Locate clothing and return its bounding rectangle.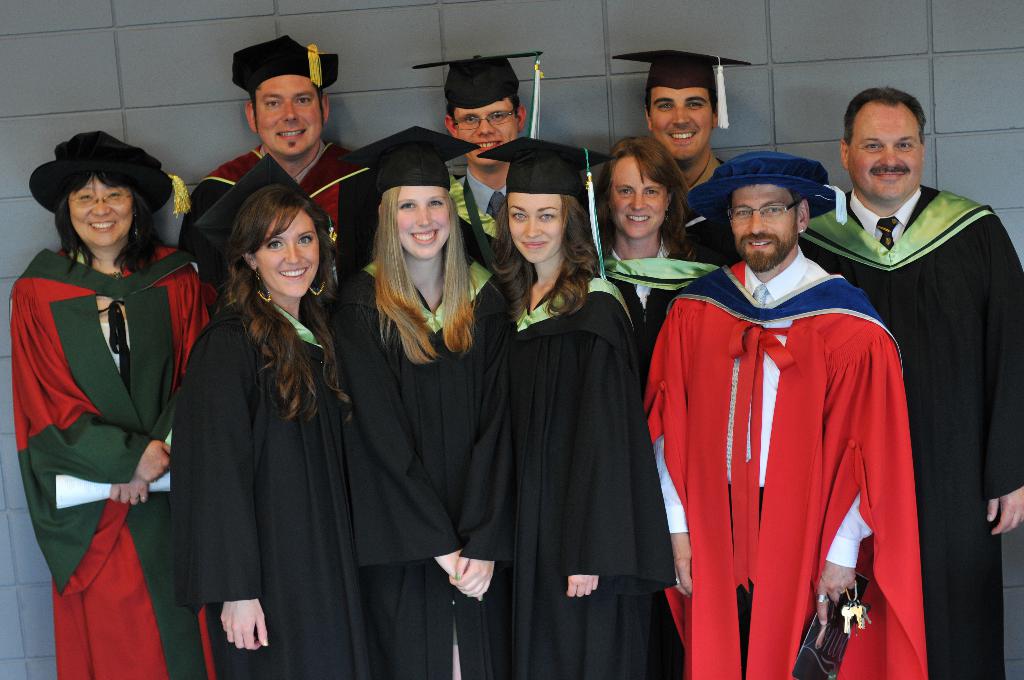
x1=788 y1=171 x2=1023 y2=679.
